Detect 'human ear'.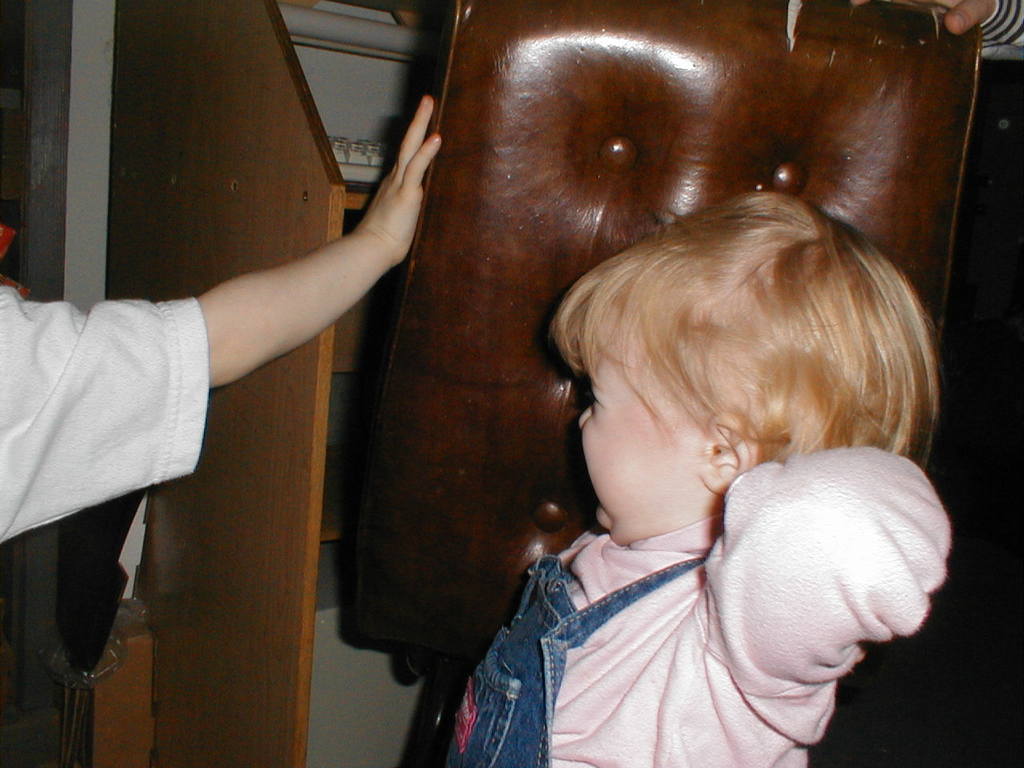
Detected at left=698, top=414, right=760, bottom=494.
